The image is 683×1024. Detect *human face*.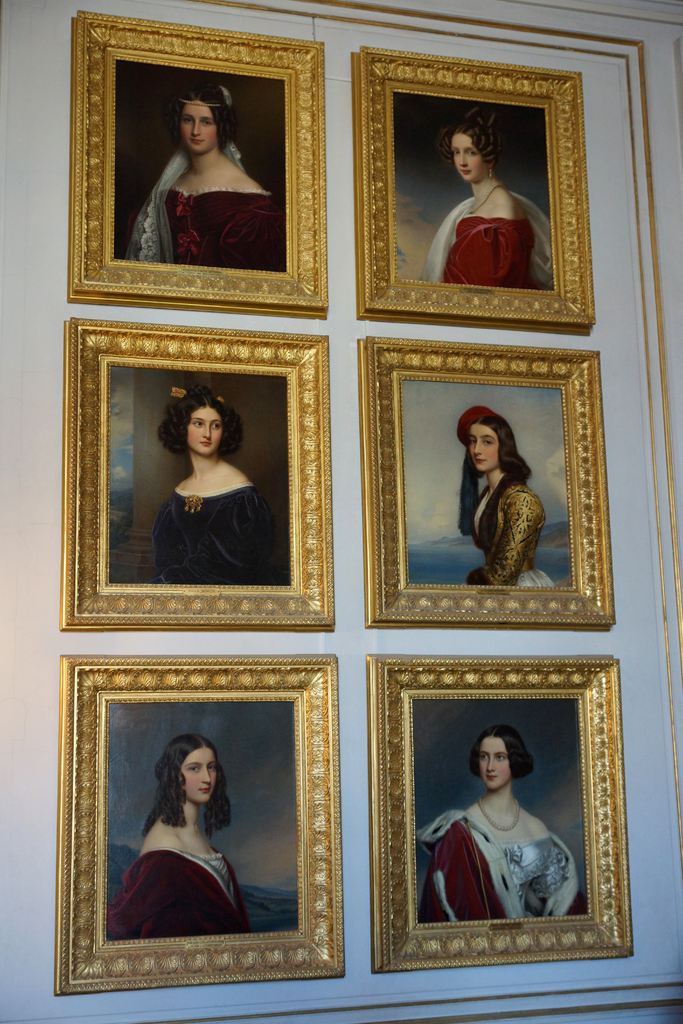
Detection: (187,92,213,152).
